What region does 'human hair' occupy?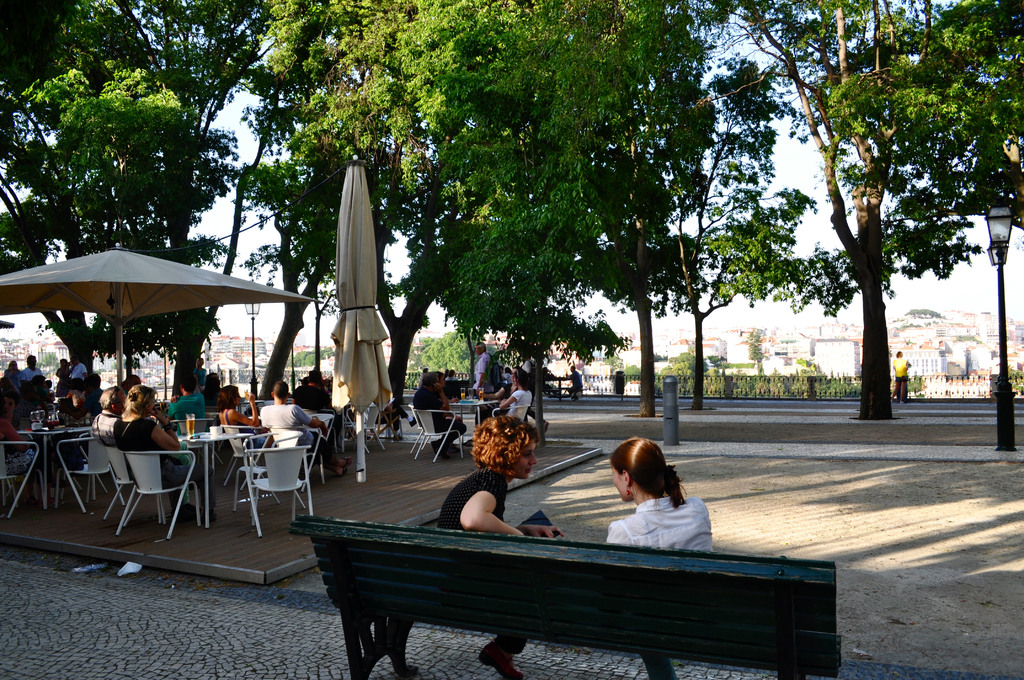
(422, 370, 434, 384).
